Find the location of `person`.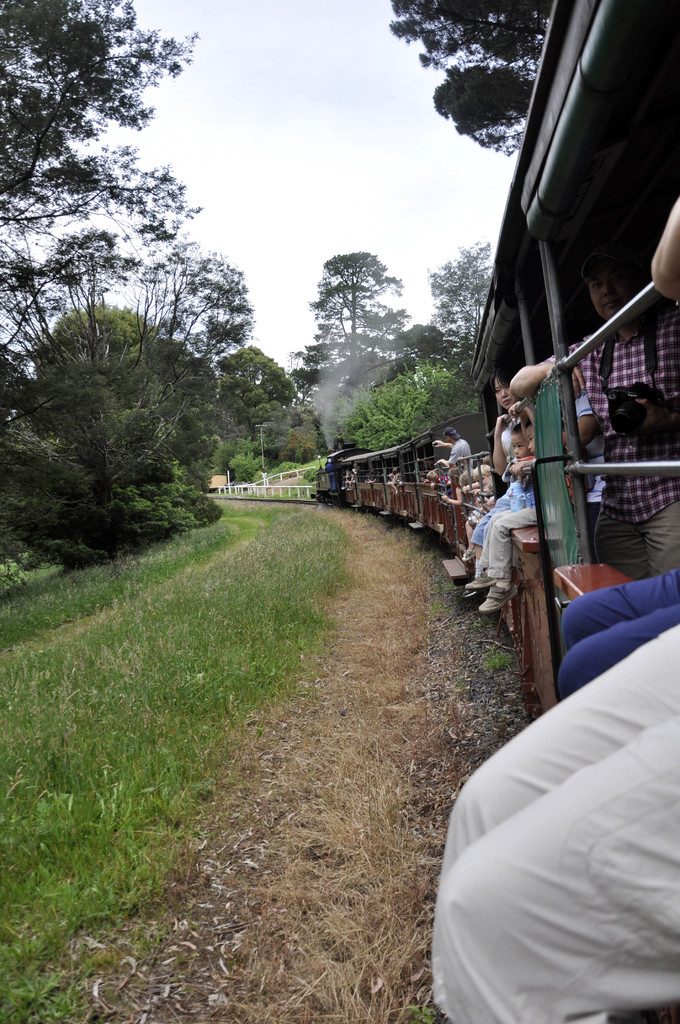
Location: (430, 192, 679, 1023).
